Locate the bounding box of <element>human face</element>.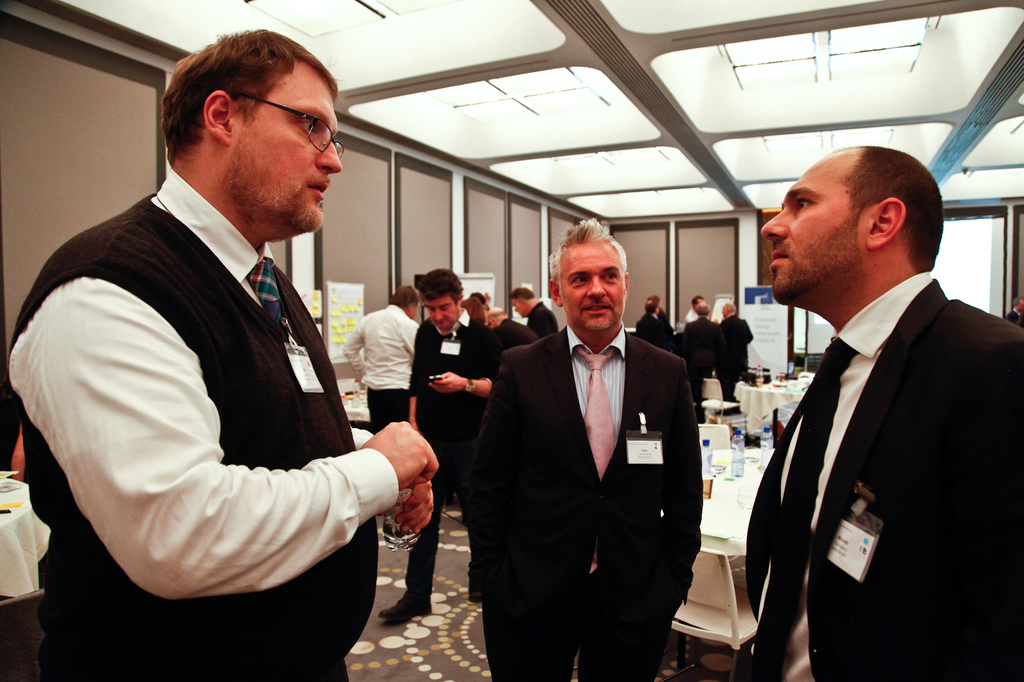
Bounding box: 559/240/627/335.
